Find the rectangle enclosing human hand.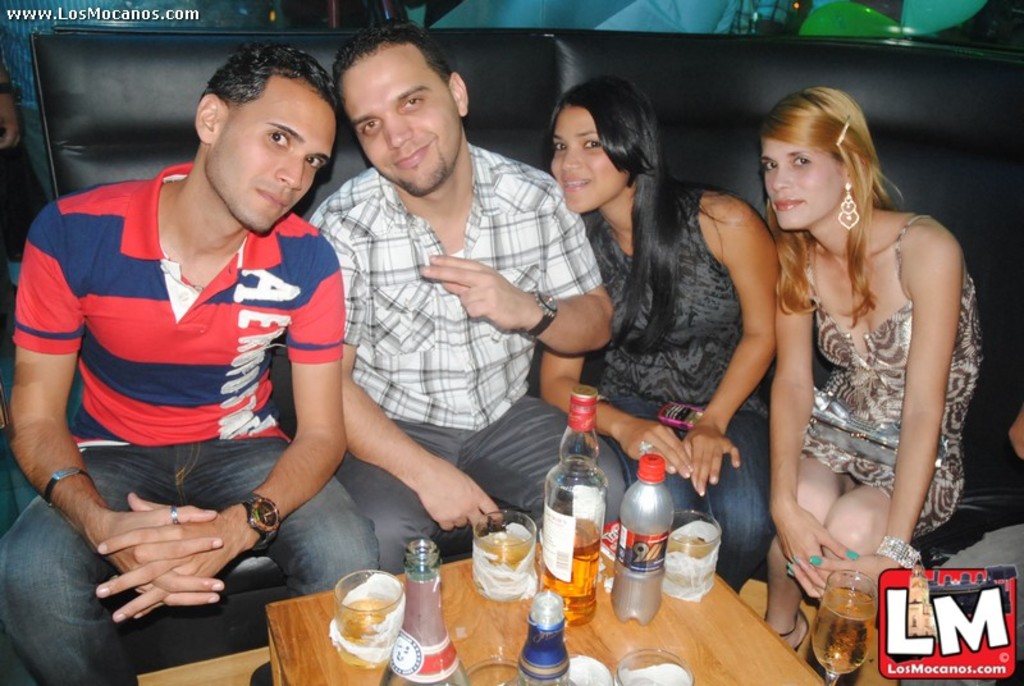
(left=682, top=426, right=741, bottom=500).
